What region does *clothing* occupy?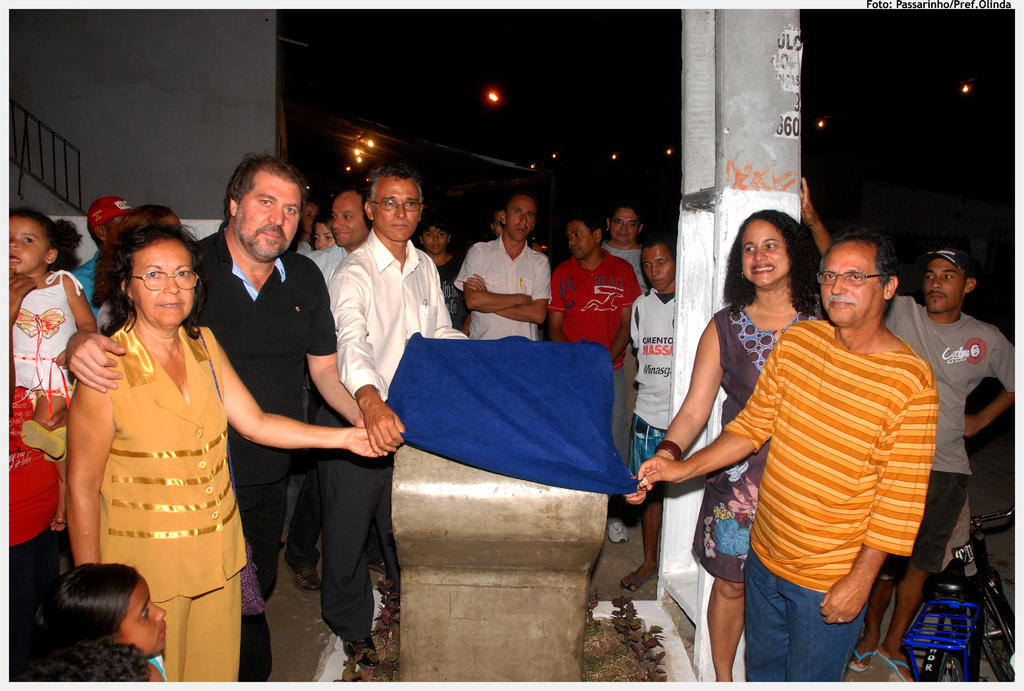
[x1=454, y1=229, x2=550, y2=344].
